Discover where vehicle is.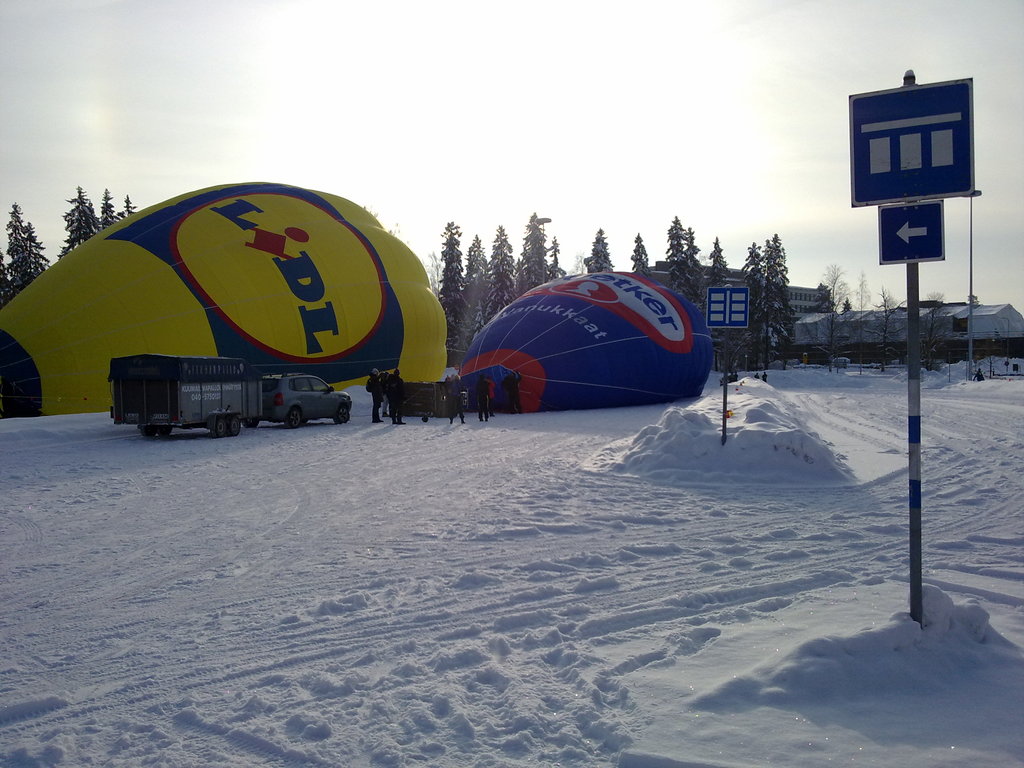
Discovered at 98/351/382/434.
